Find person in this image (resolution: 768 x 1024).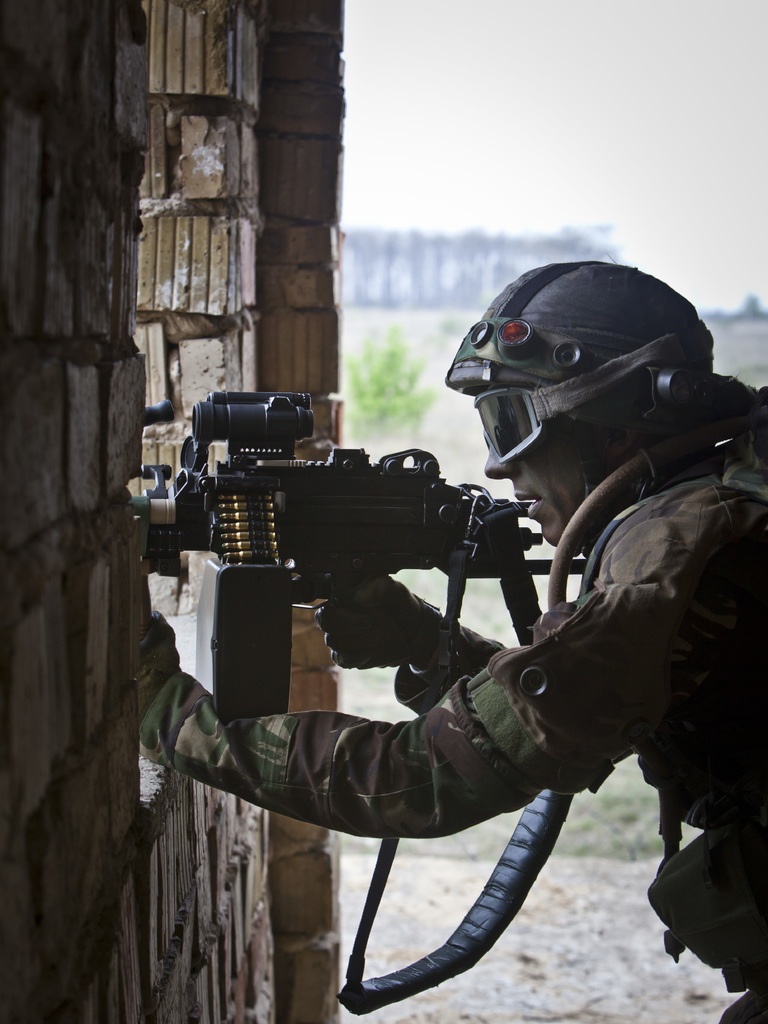
131:258:767:1023.
